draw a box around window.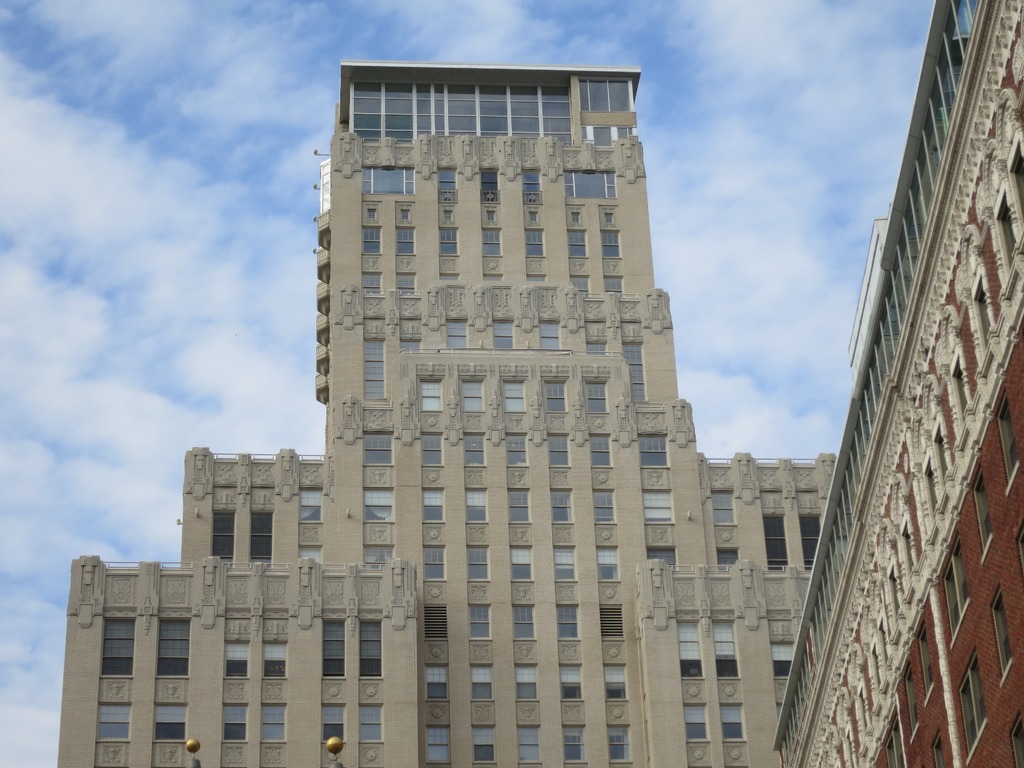
558 661 583 702.
